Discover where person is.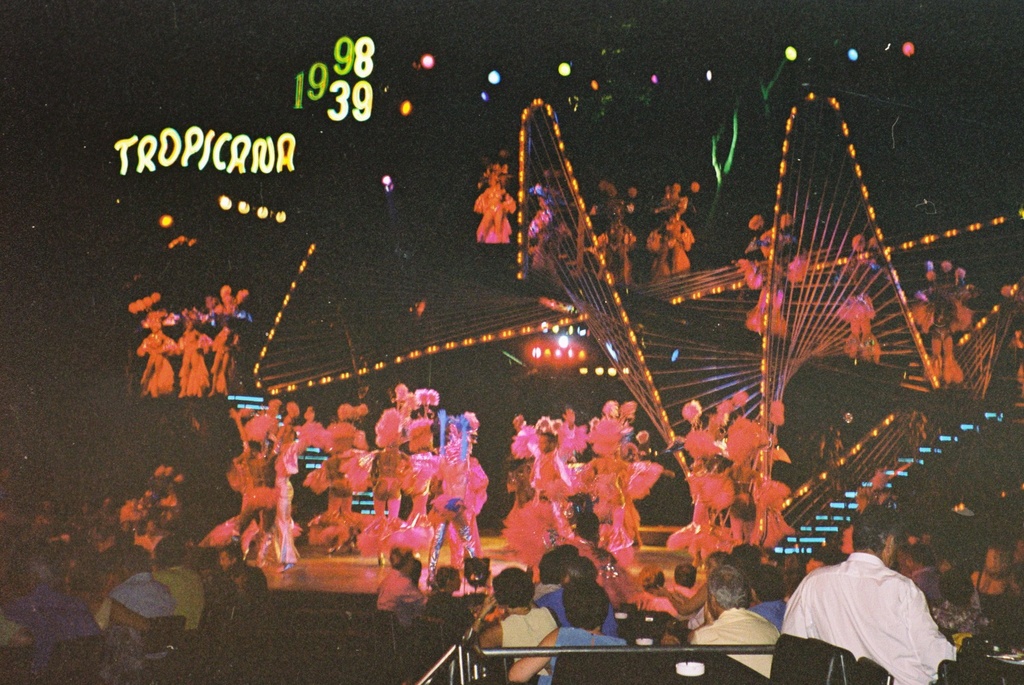
Discovered at box(511, 447, 574, 552).
